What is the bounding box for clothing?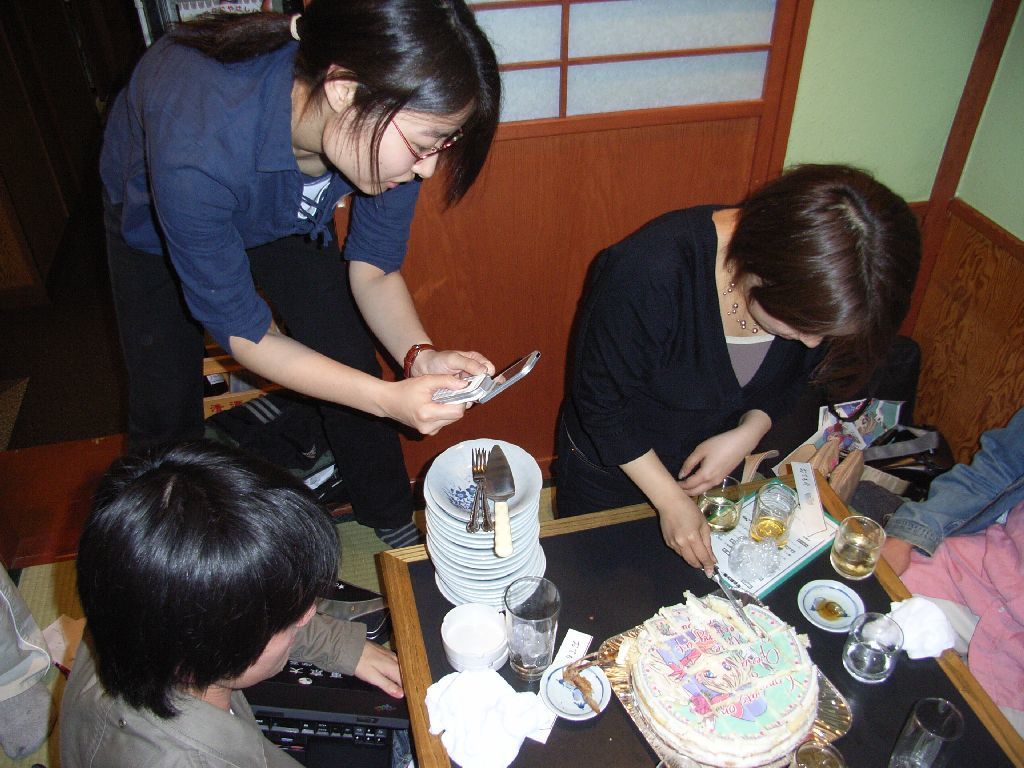
l=545, t=215, r=932, b=524.
